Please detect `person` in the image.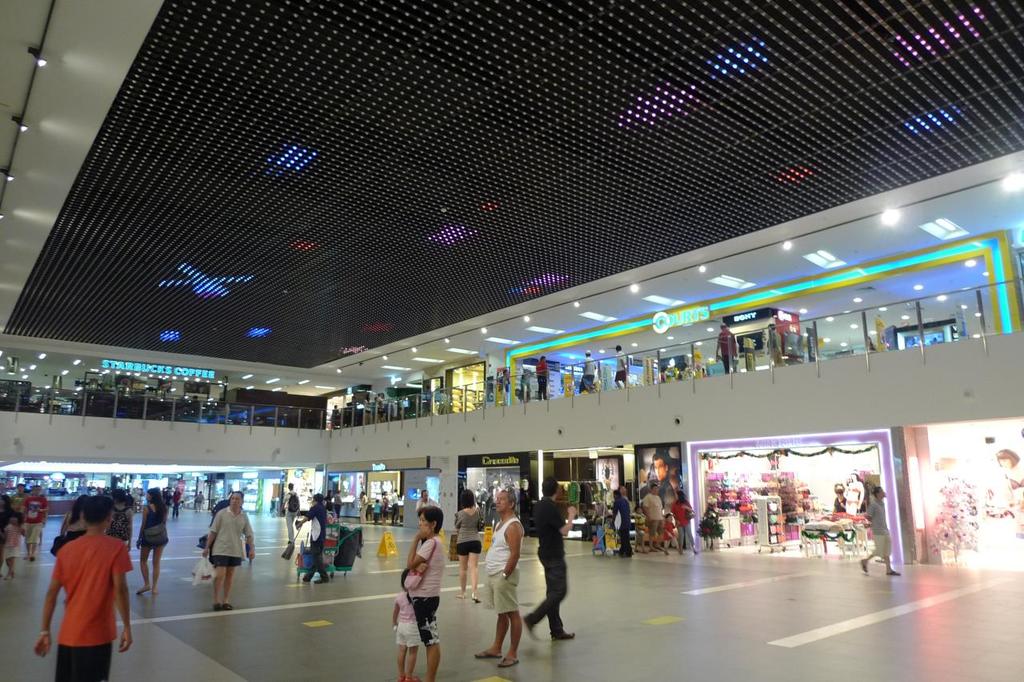
{"x1": 538, "y1": 354, "x2": 555, "y2": 397}.
